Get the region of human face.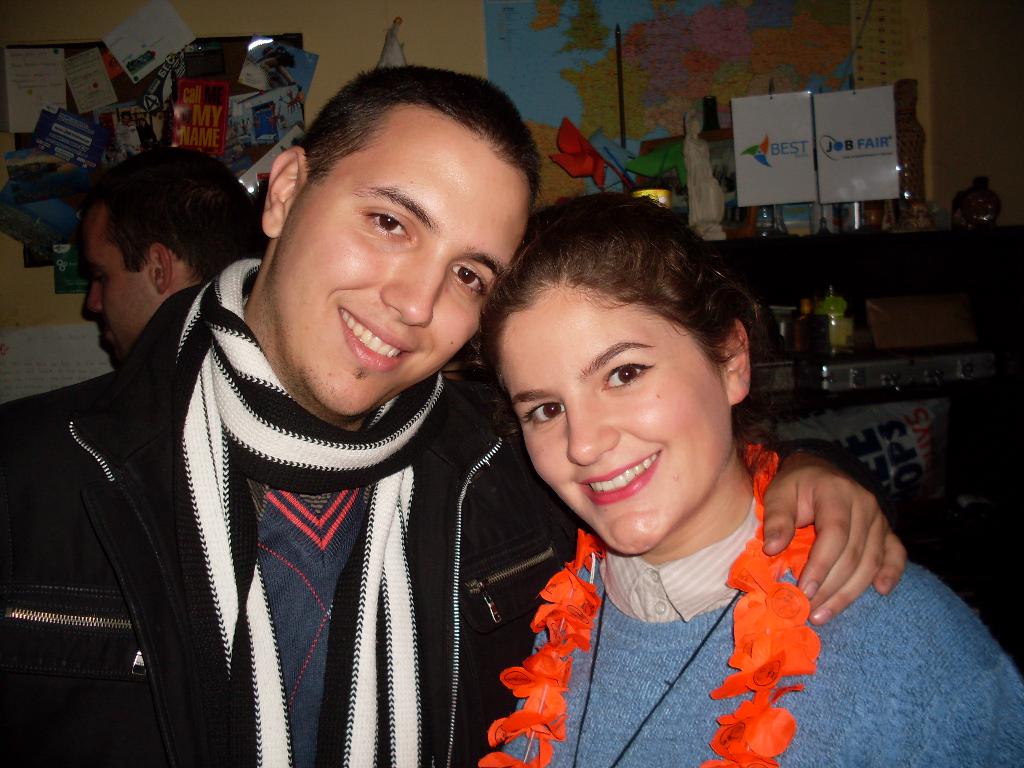
locate(81, 205, 143, 355).
